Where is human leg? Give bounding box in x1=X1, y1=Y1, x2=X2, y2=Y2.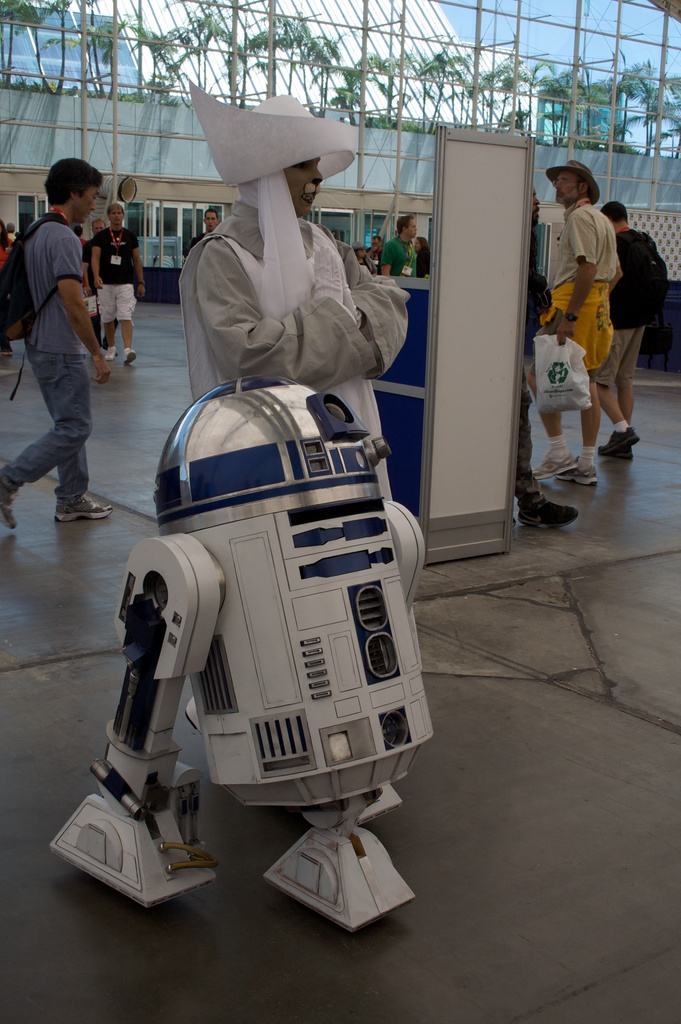
x1=101, y1=285, x2=119, y2=358.
